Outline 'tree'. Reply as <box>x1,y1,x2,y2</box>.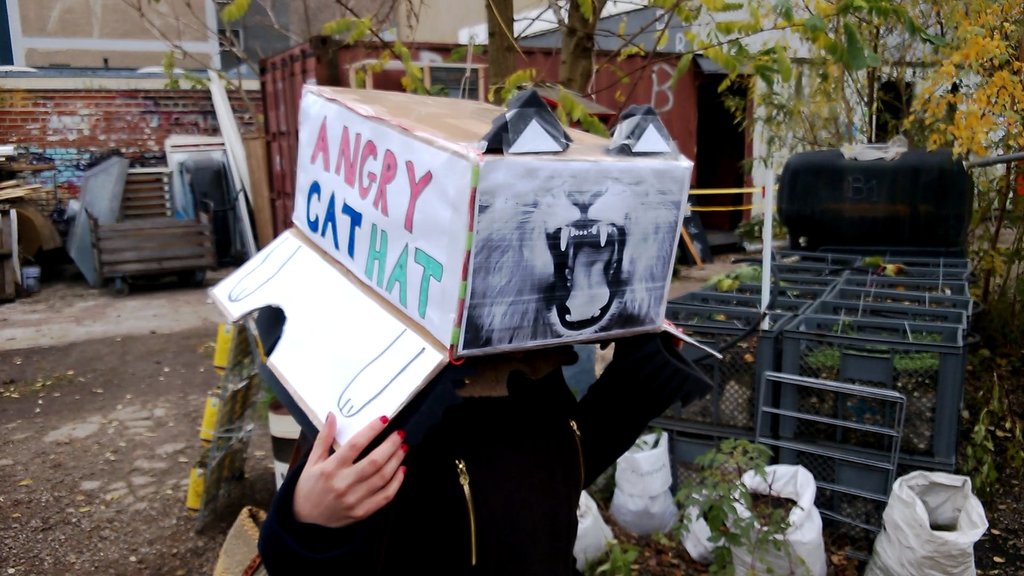
<box>127,5,1020,300</box>.
